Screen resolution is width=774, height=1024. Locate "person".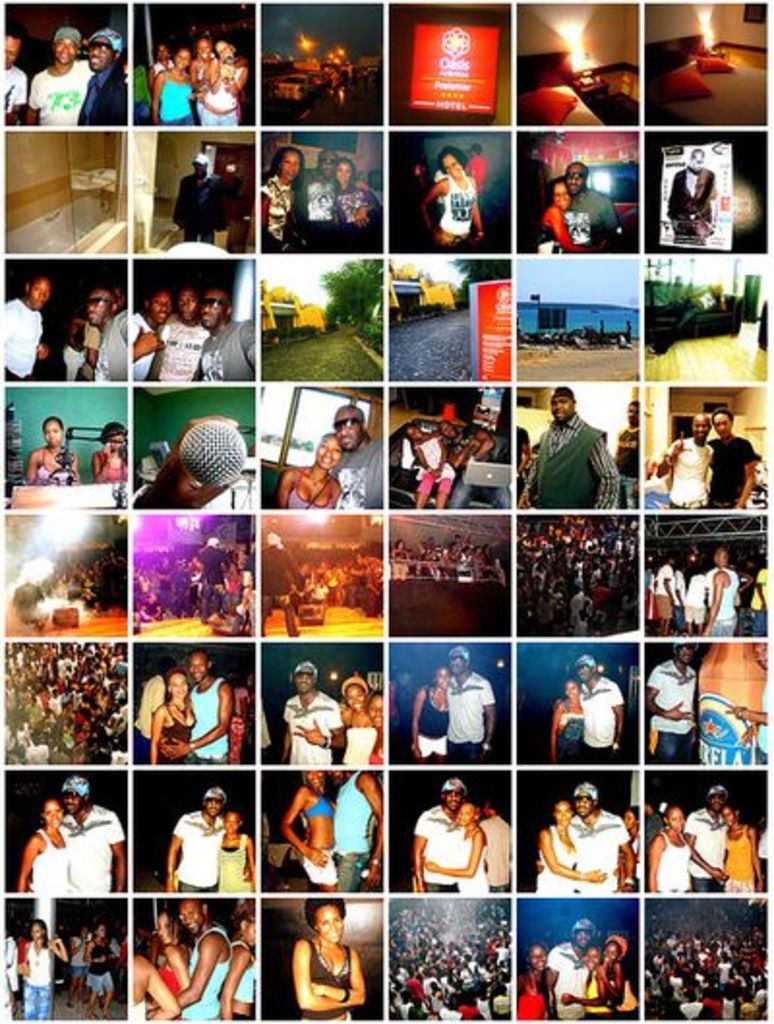
66, 780, 122, 898.
